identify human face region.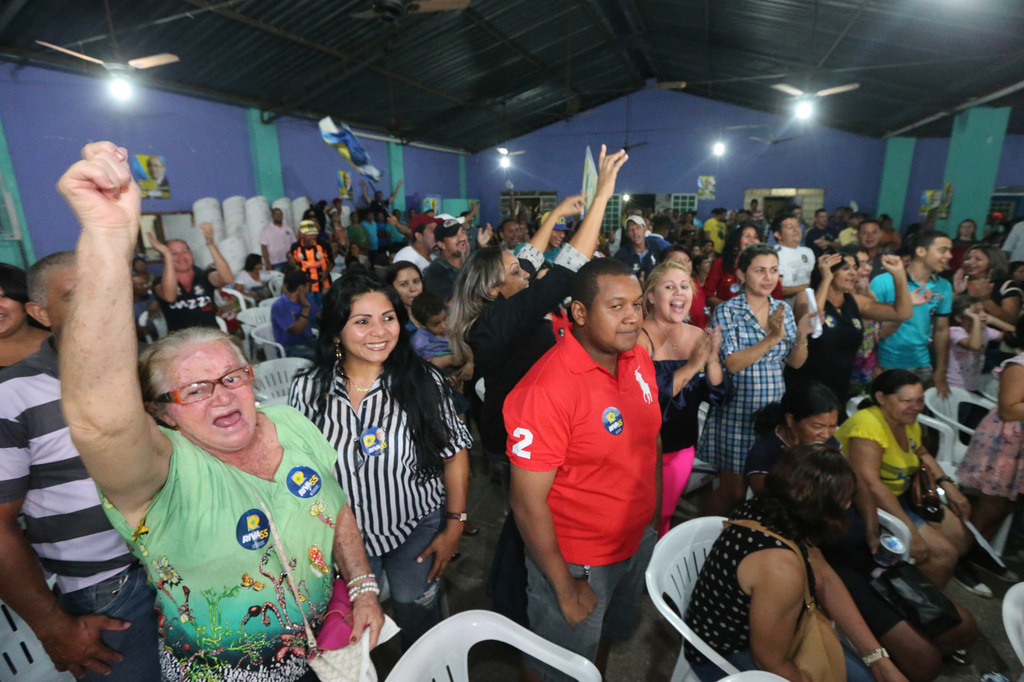
Region: [742,251,776,297].
